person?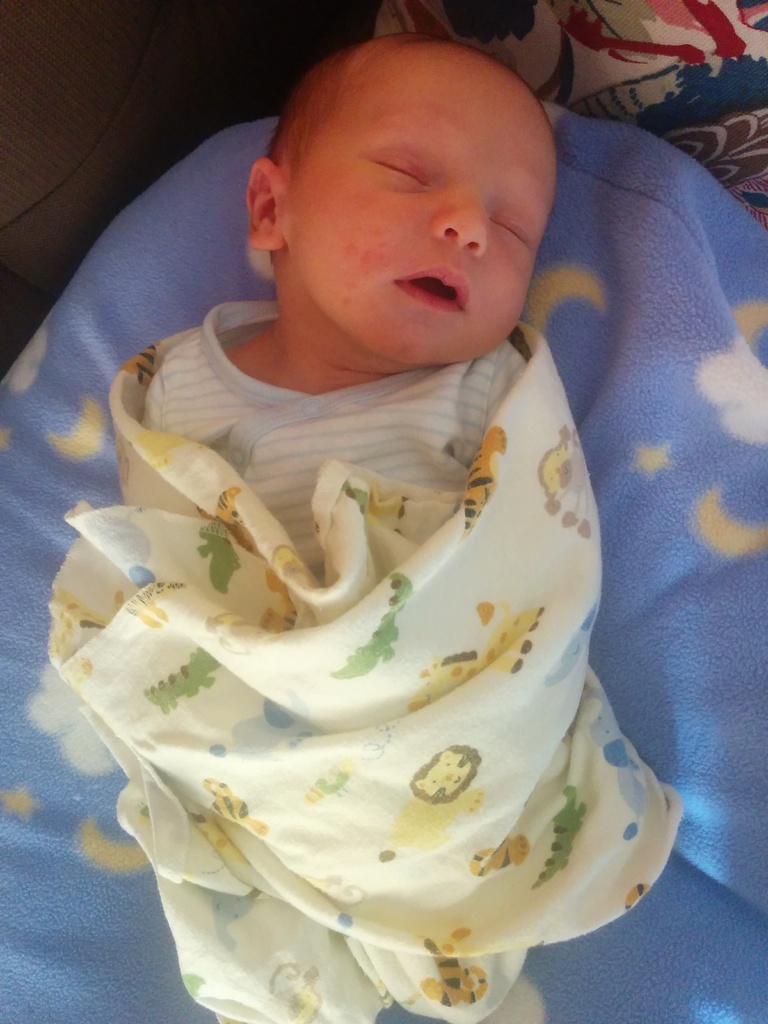
124:19:559:575
